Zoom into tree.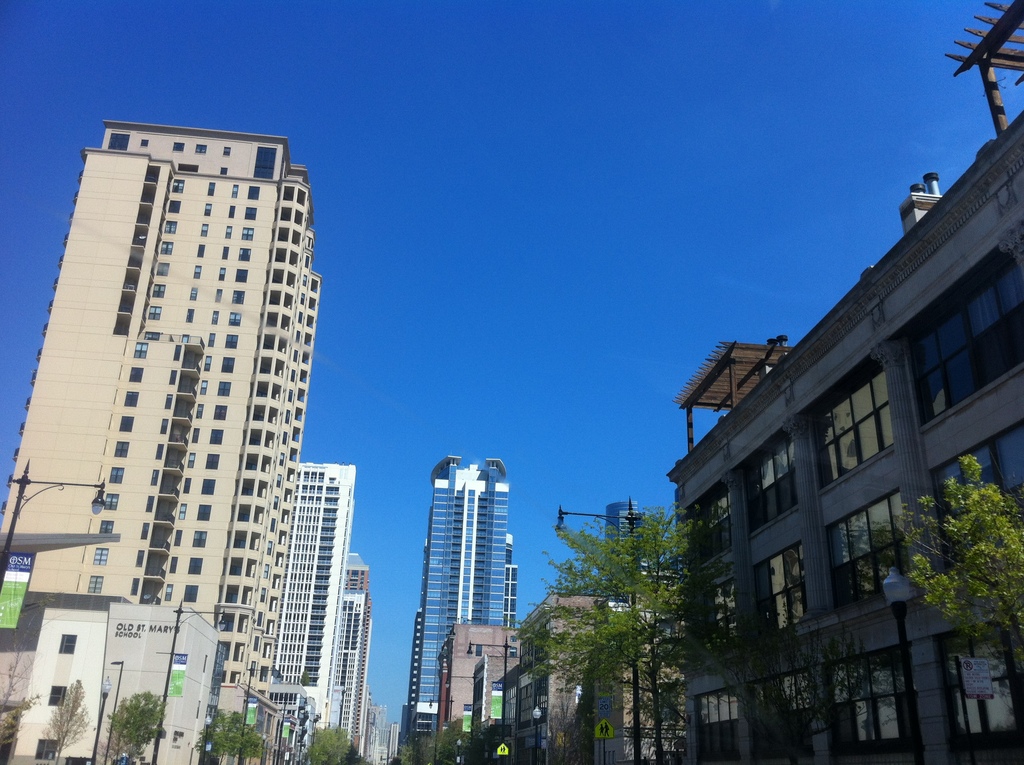
Zoom target: {"left": 102, "top": 680, "right": 172, "bottom": 764}.
